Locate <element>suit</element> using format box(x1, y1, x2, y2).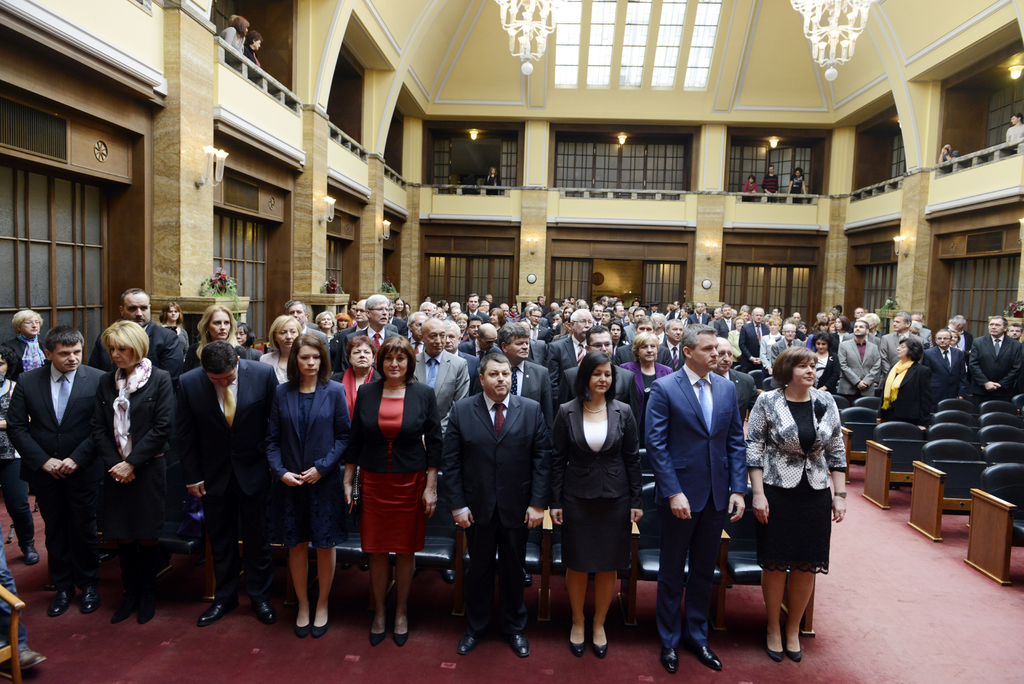
box(461, 341, 504, 360).
